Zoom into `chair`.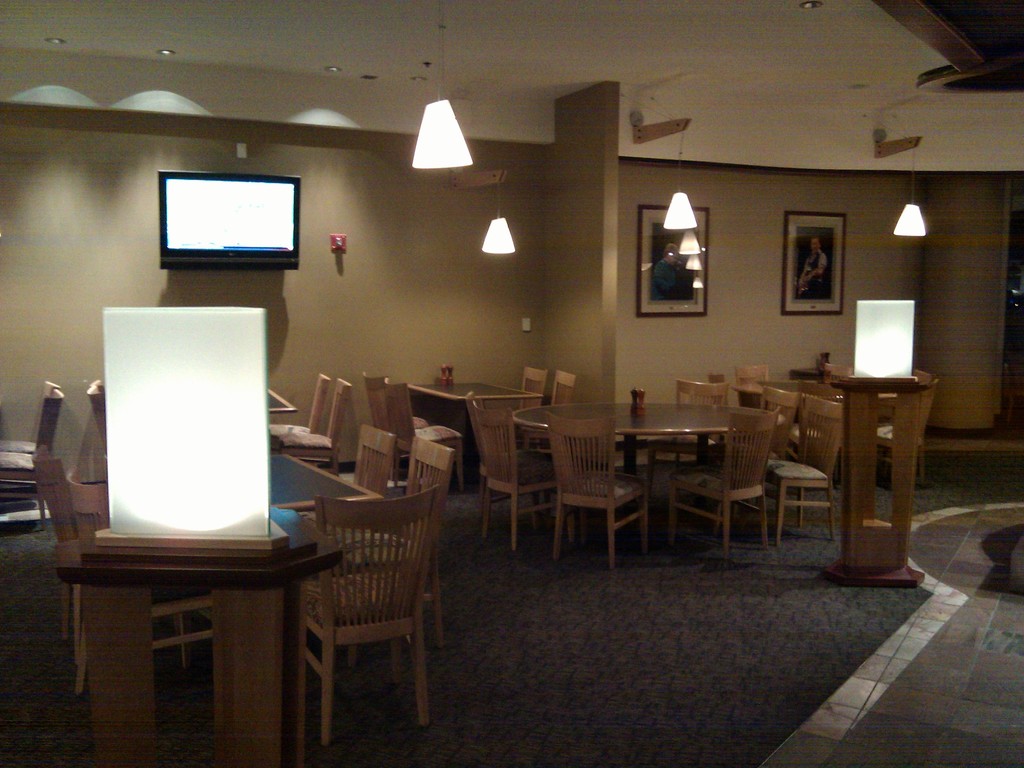
Zoom target: box(863, 385, 933, 488).
